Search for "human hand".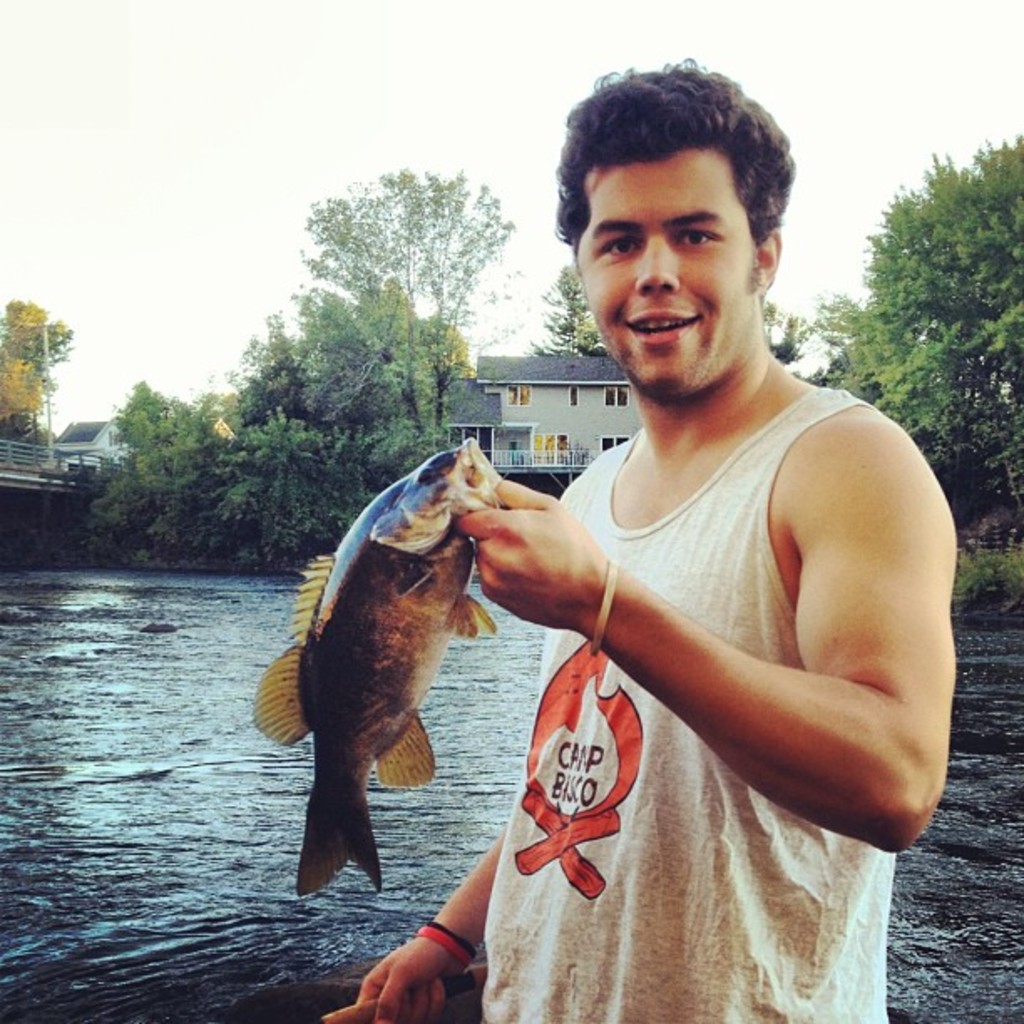
Found at Rect(433, 460, 661, 654).
